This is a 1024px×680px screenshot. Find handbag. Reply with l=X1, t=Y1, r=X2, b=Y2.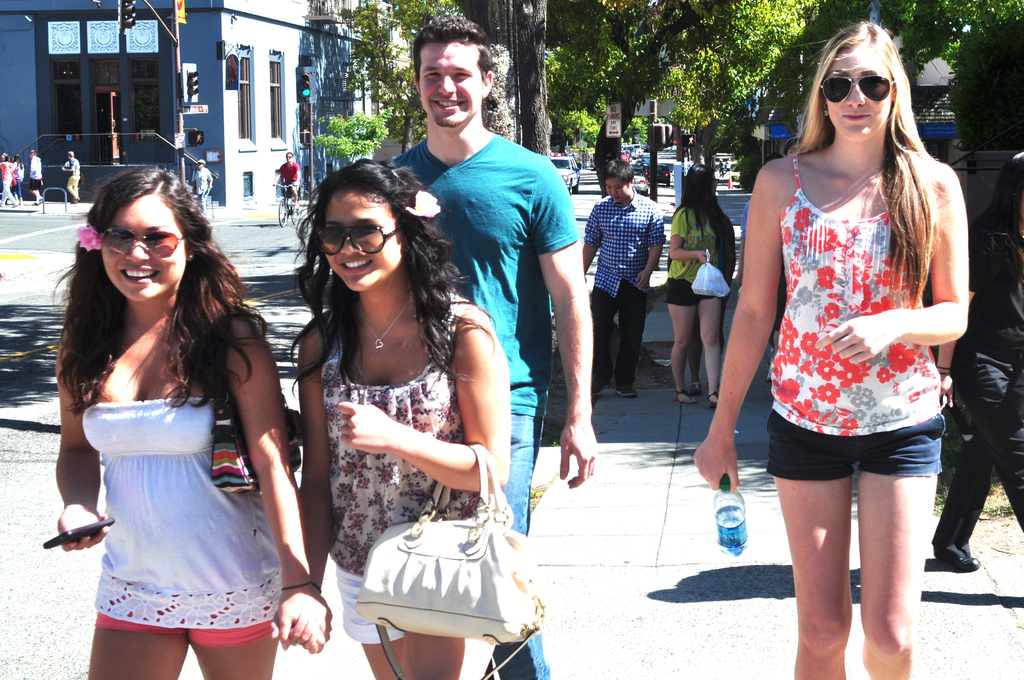
l=209, t=311, r=307, b=496.
